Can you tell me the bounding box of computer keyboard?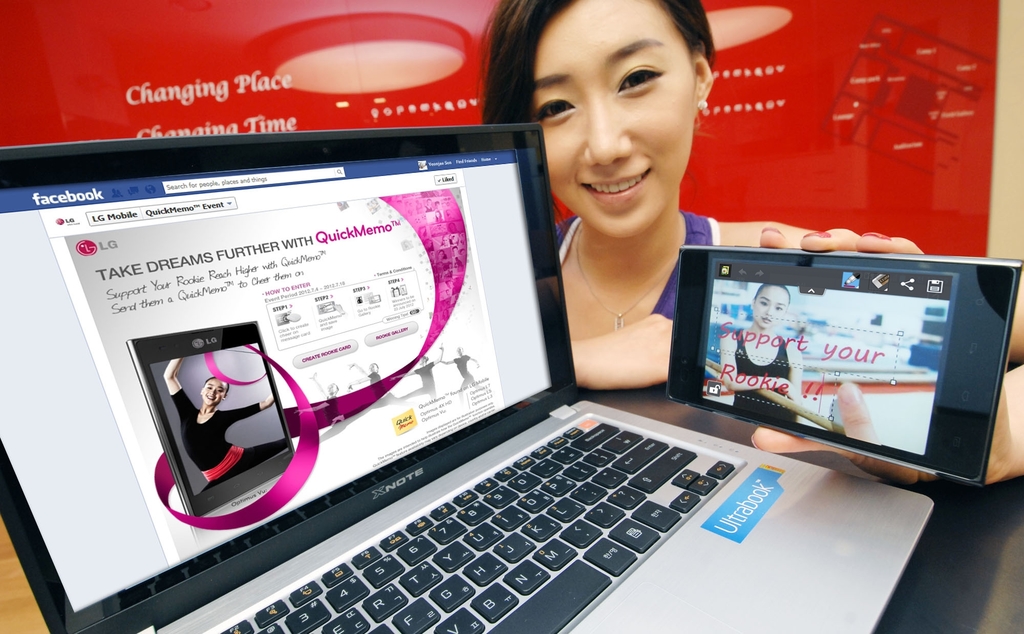
select_region(212, 412, 739, 633).
